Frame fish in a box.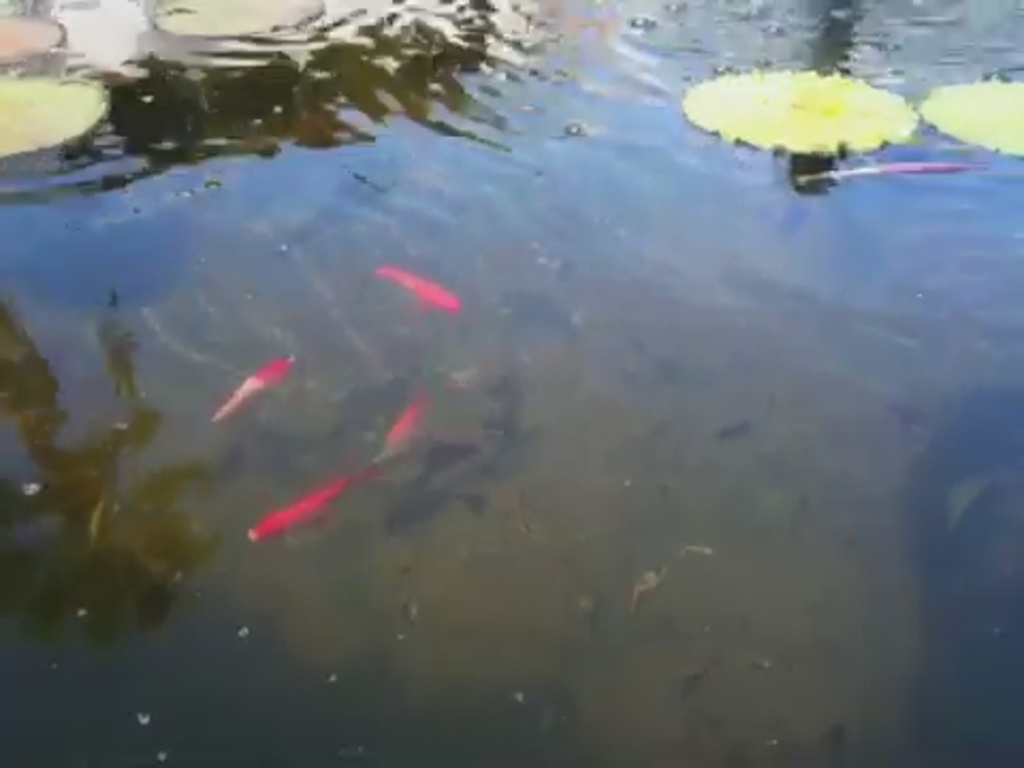
241:463:371:550.
